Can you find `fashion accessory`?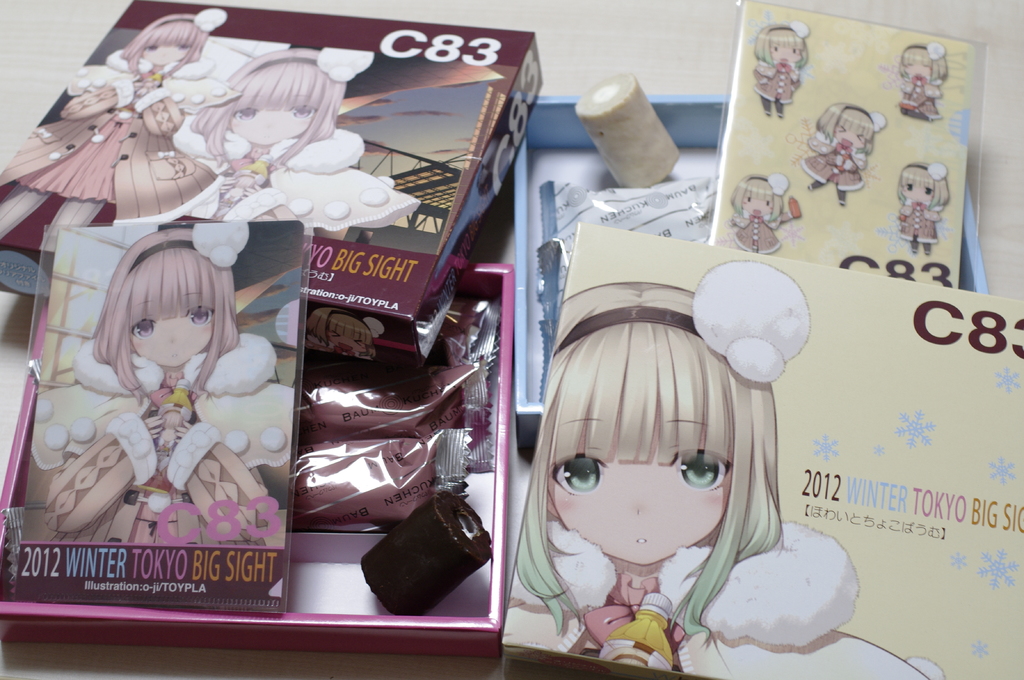
Yes, bounding box: bbox=[334, 345, 354, 357].
